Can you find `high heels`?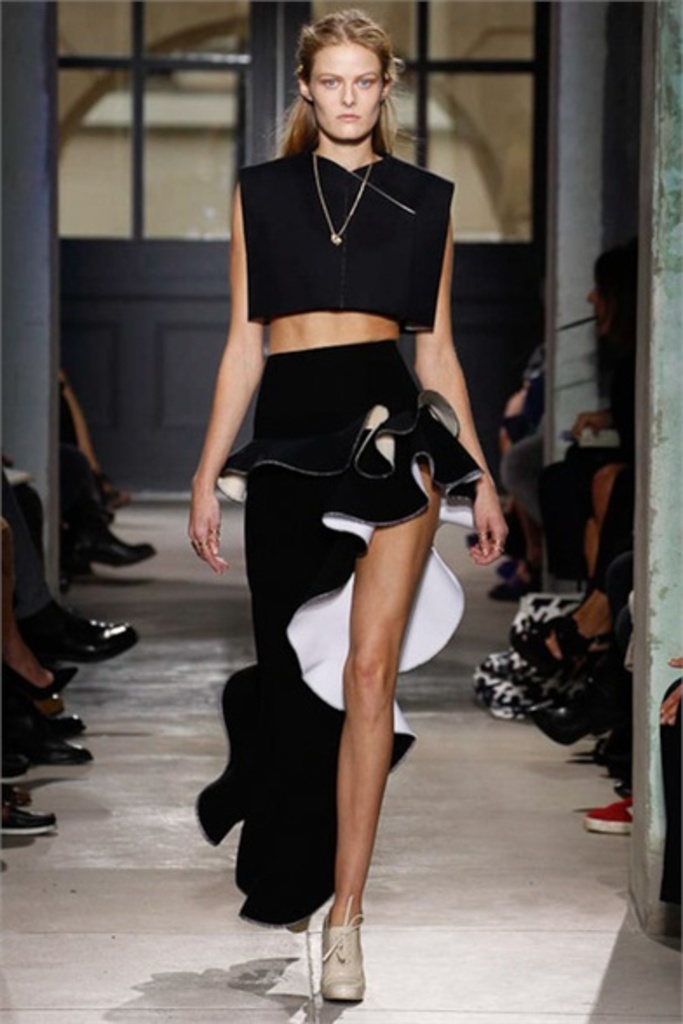
Yes, bounding box: [317, 890, 364, 1001].
